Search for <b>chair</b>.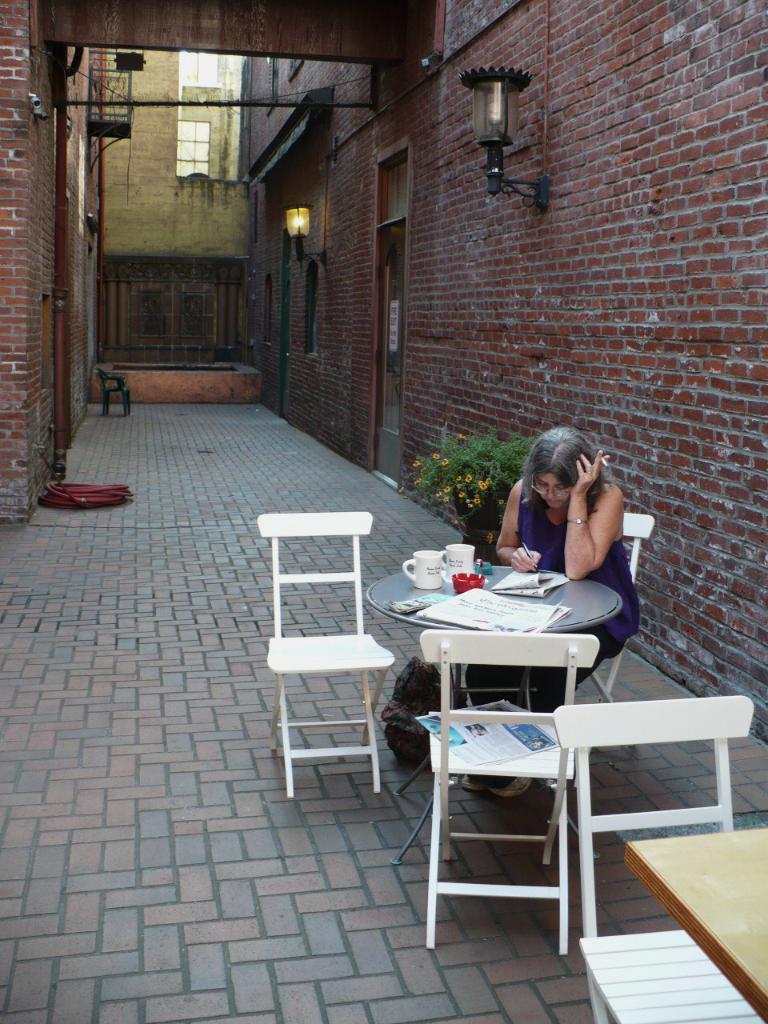
Found at 406:584:633:976.
